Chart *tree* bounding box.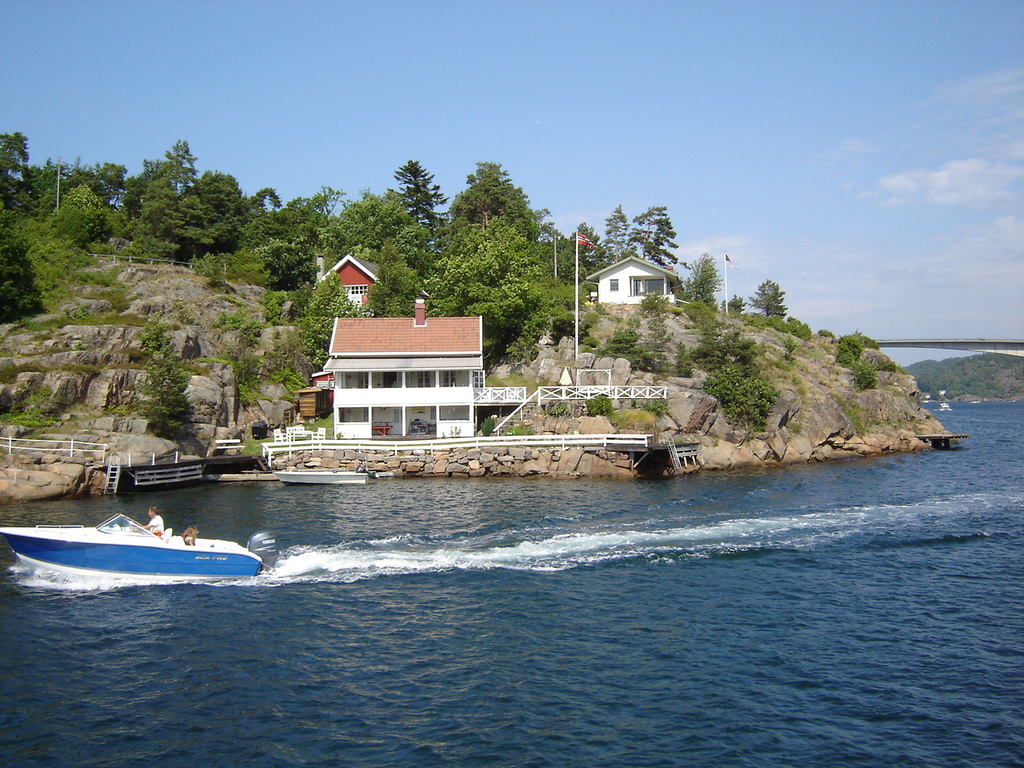
Charted: (x1=852, y1=354, x2=881, y2=394).
